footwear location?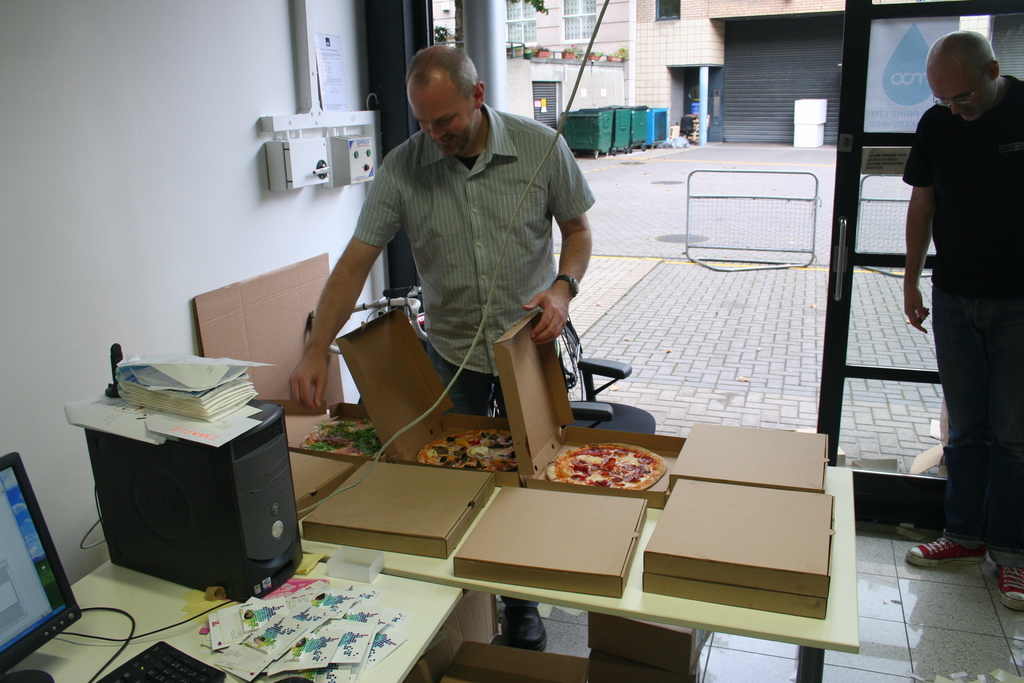
region(502, 602, 550, 650)
